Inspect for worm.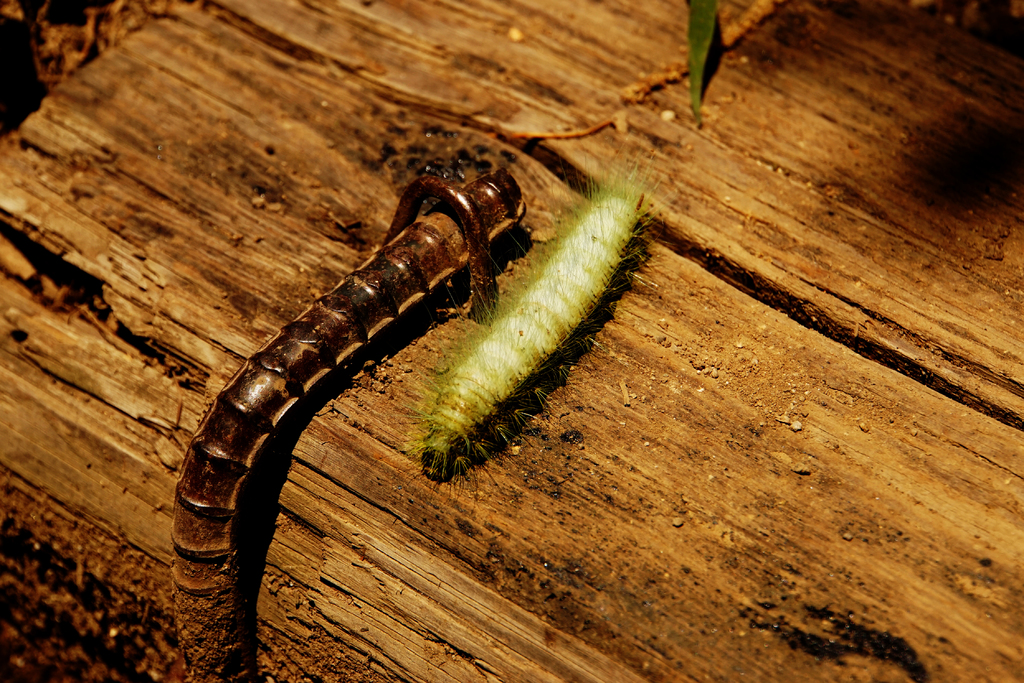
Inspection: rect(385, 142, 676, 500).
